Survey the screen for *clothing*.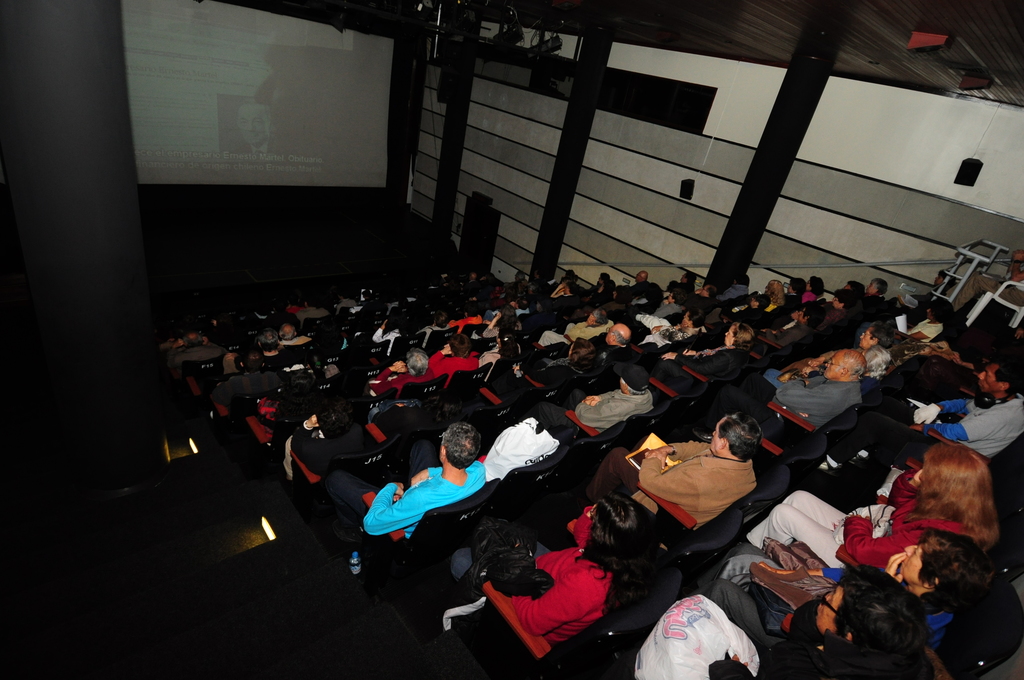
Survey found: BBox(860, 312, 943, 345).
